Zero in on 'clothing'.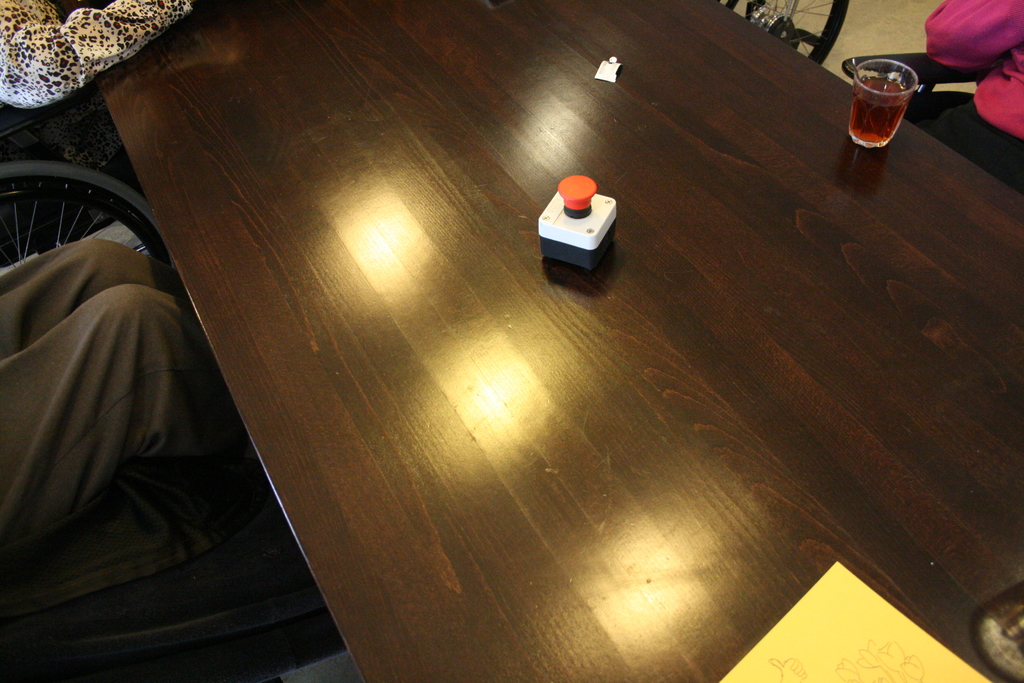
Zeroed in: locate(0, 239, 228, 553).
